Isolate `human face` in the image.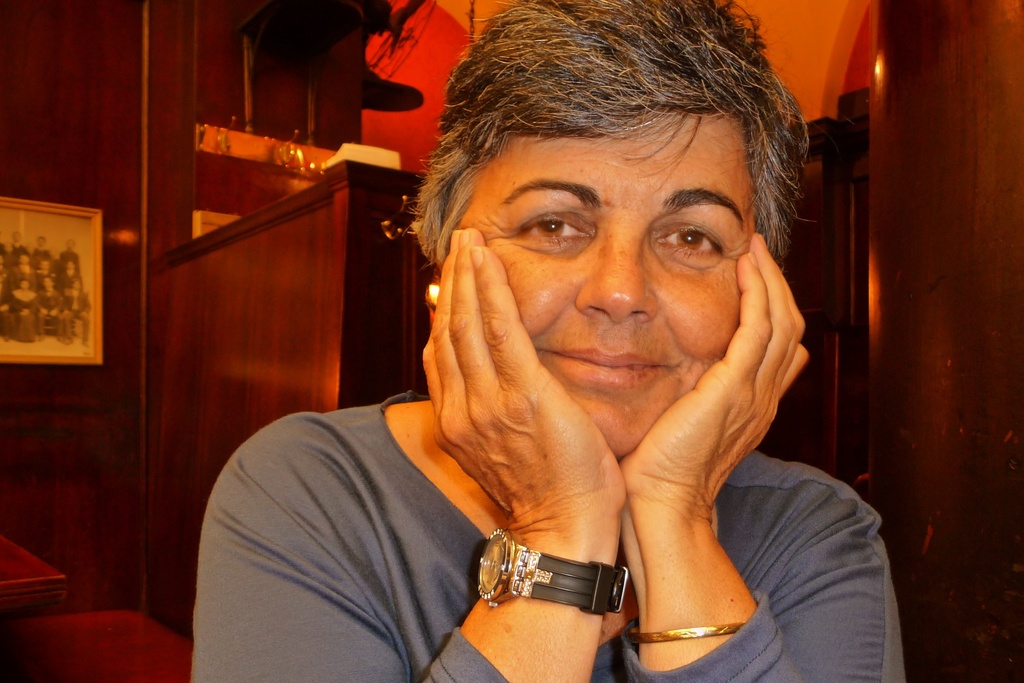
Isolated region: 456/109/758/458.
